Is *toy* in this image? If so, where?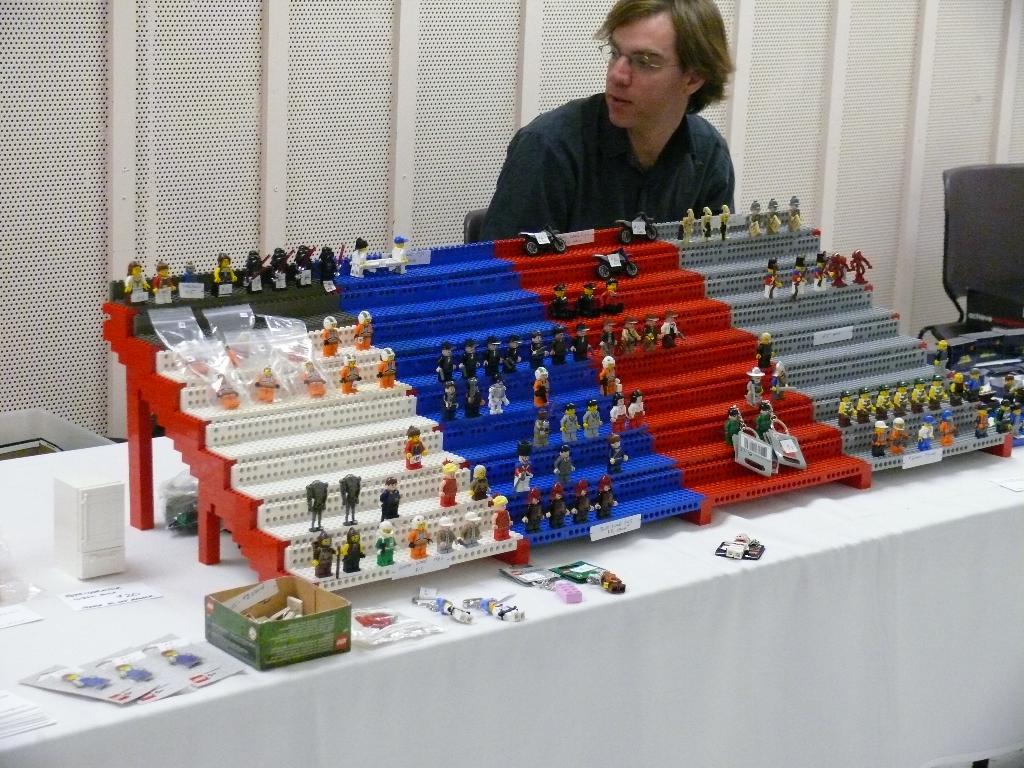
Yes, at l=296, t=250, r=316, b=277.
